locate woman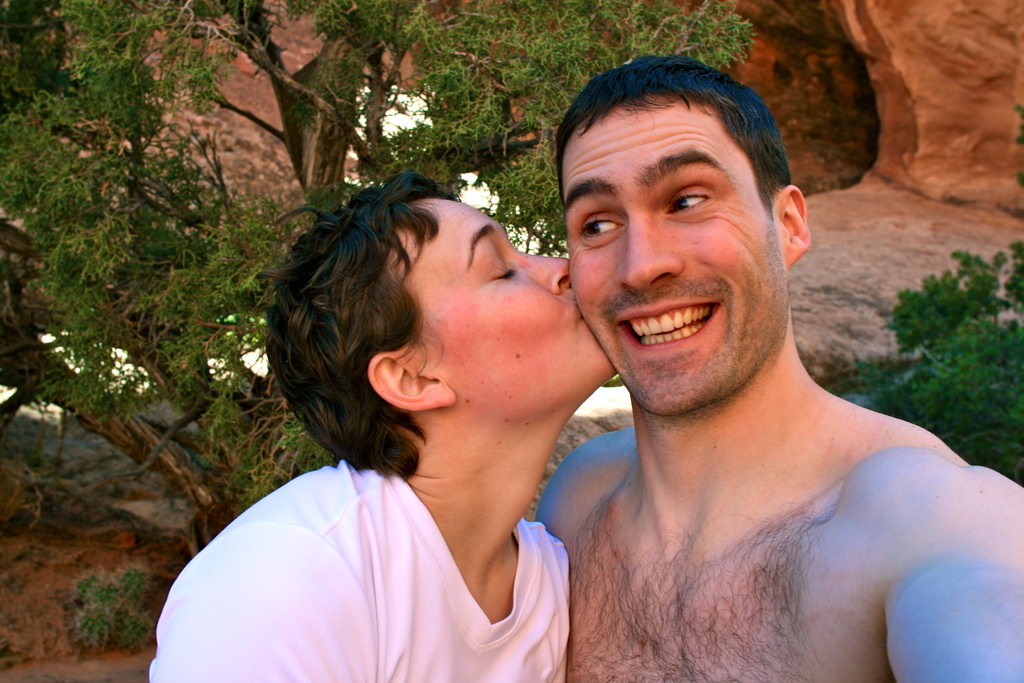
[left=154, top=179, right=618, bottom=682]
